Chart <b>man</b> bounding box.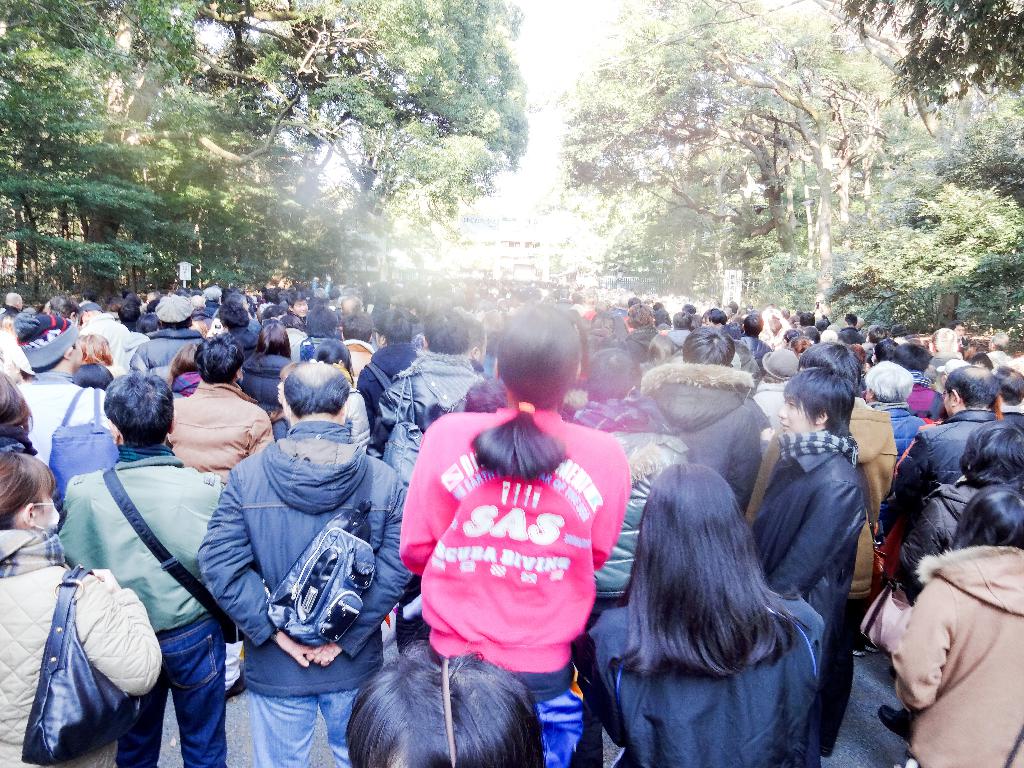
Charted: left=44, top=367, right=260, bottom=760.
